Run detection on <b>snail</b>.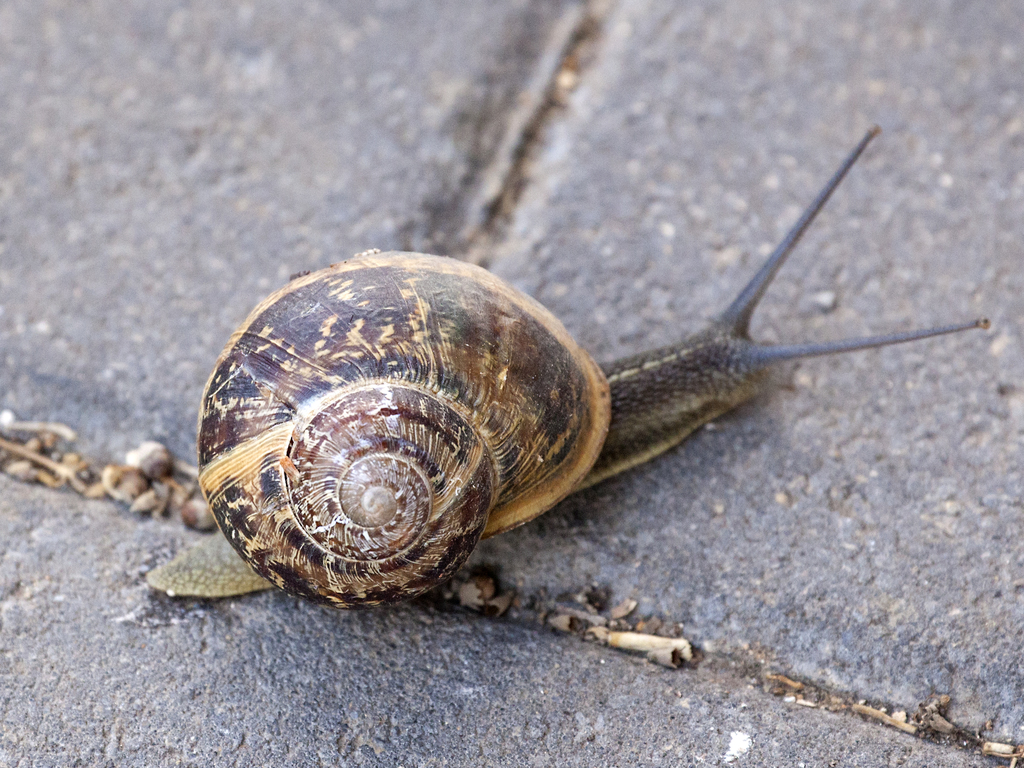
Result: region(191, 122, 993, 618).
